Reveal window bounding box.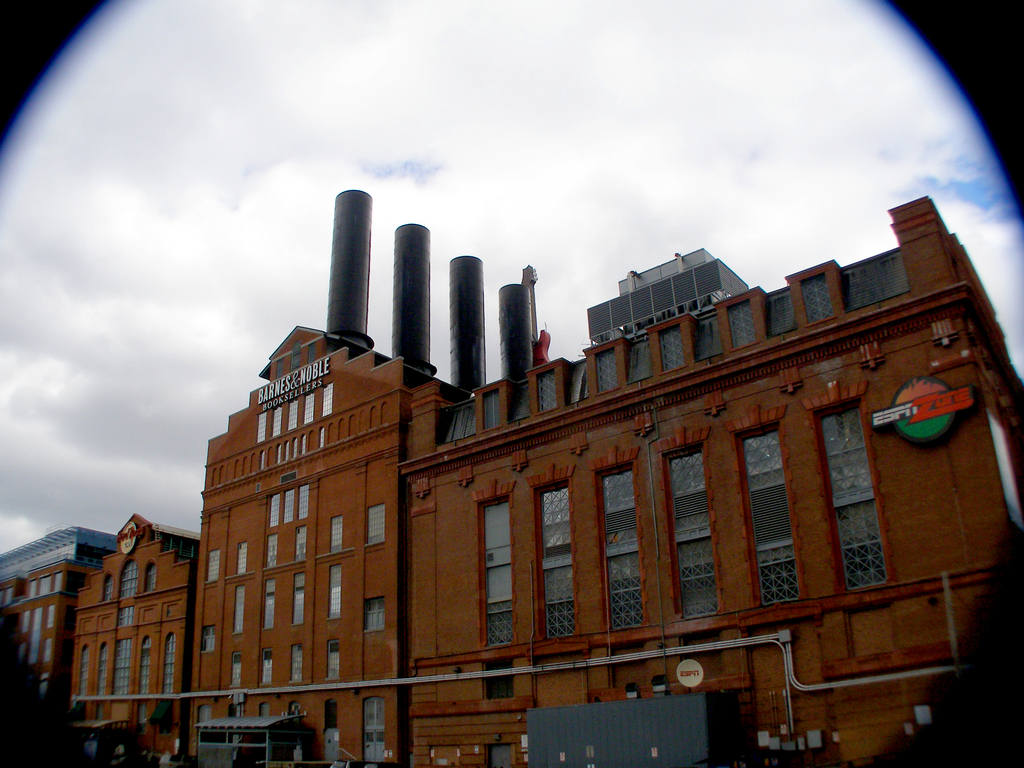
Revealed: <region>234, 584, 248, 637</region>.
